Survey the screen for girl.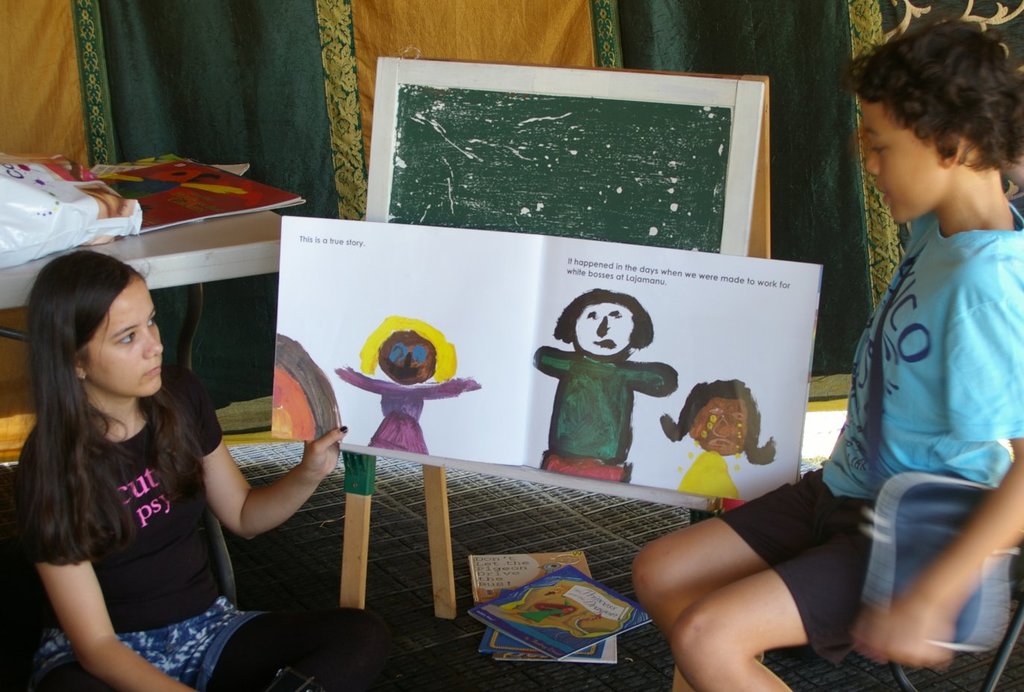
Survey found: 329 310 487 456.
